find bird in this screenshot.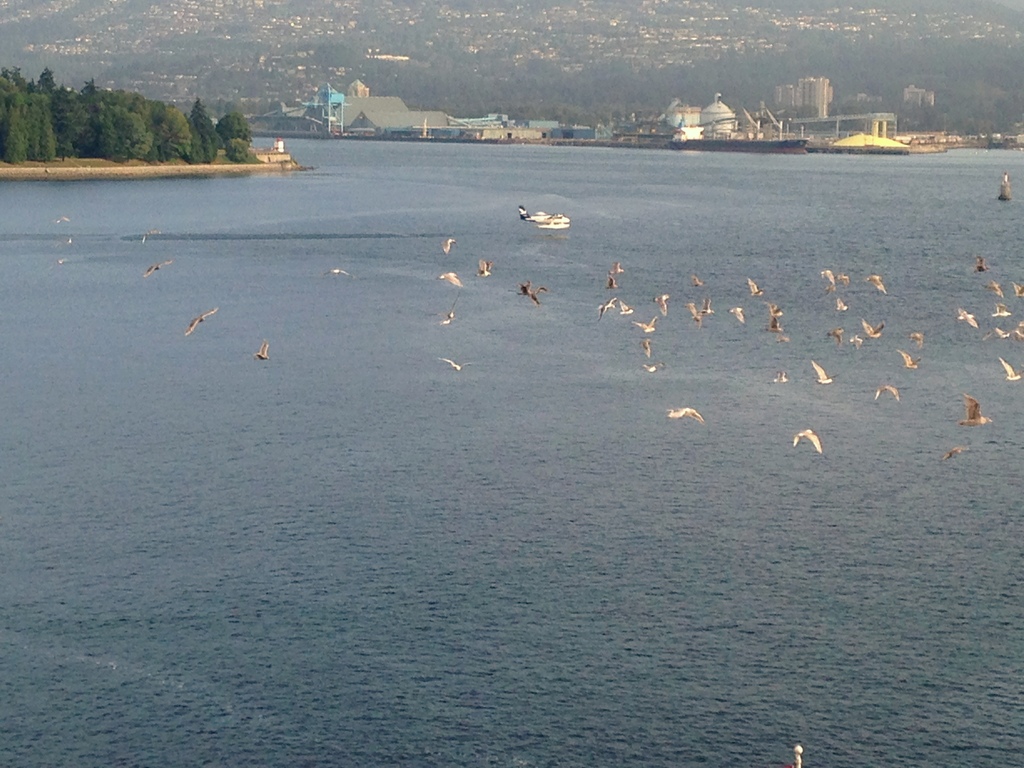
The bounding box for bird is 908, 332, 928, 351.
